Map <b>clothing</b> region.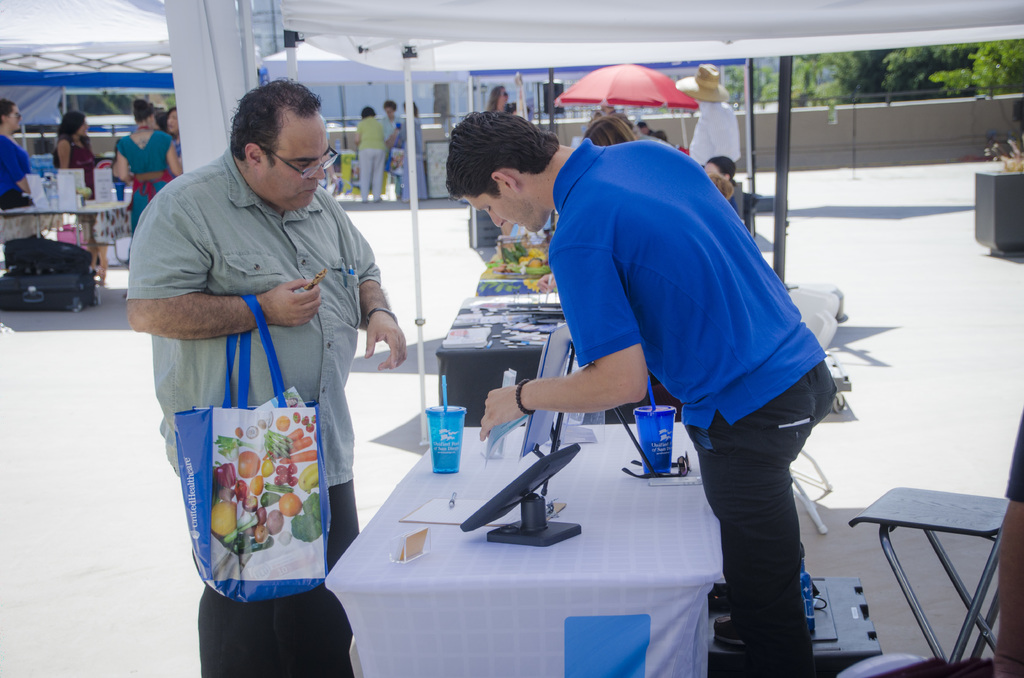
Mapped to BBox(726, 187, 743, 229).
